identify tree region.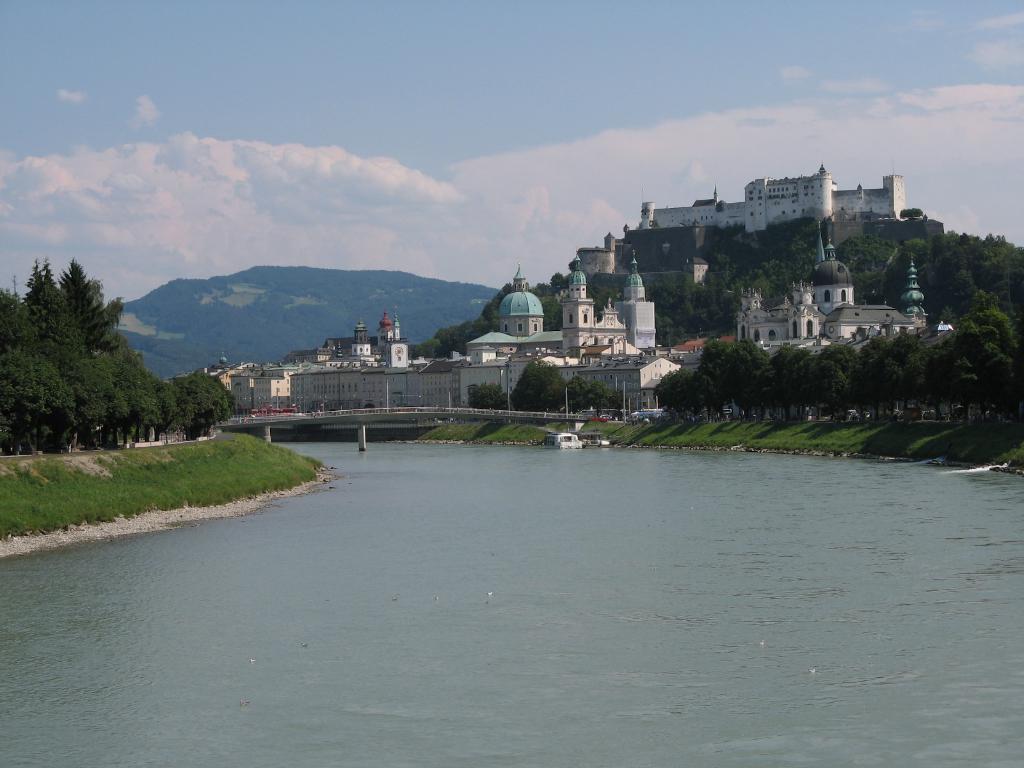
Region: 509/362/565/413.
